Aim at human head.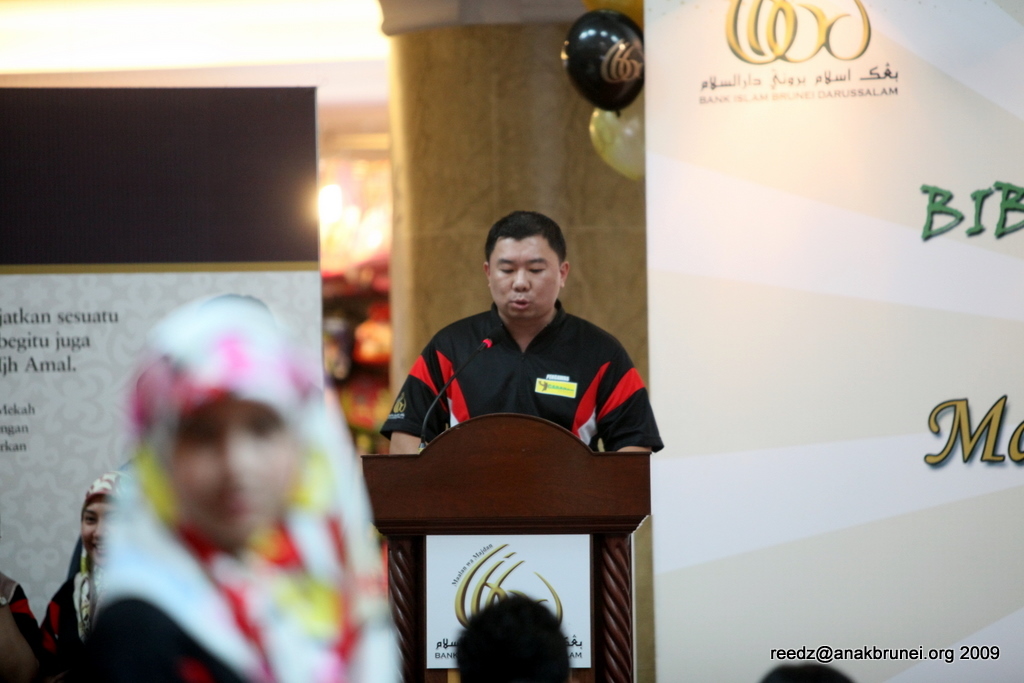
Aimed at crop(472, 203, 577, 318).
